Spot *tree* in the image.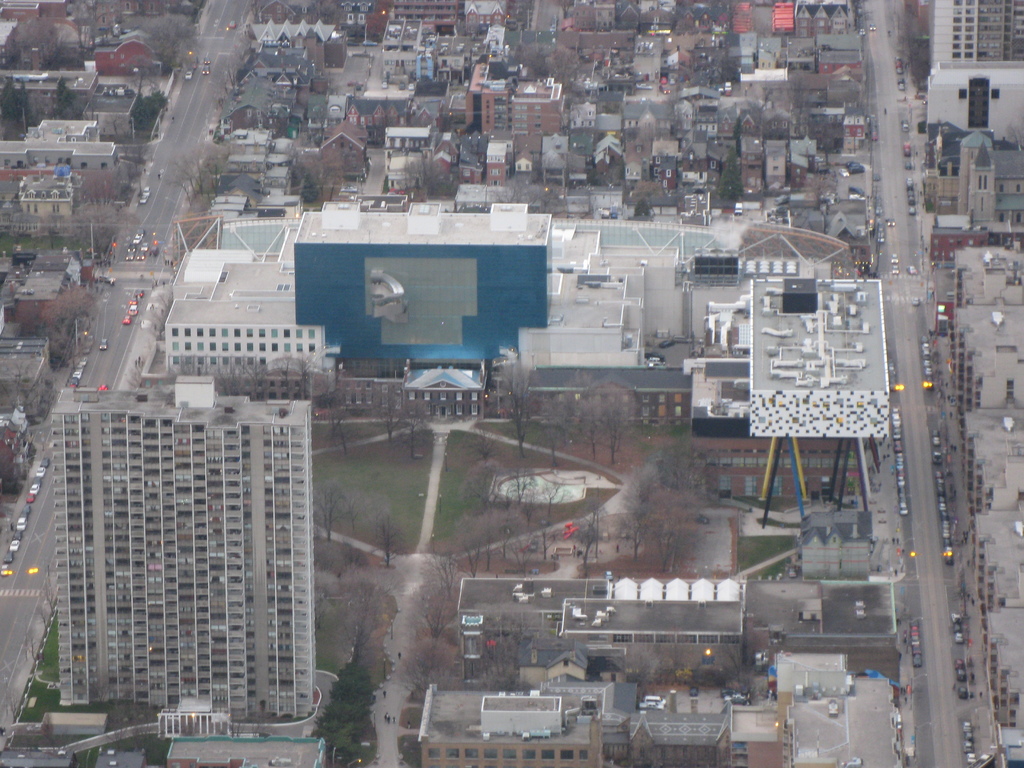
*tree* found at crop(312, 479, 355, 542).
